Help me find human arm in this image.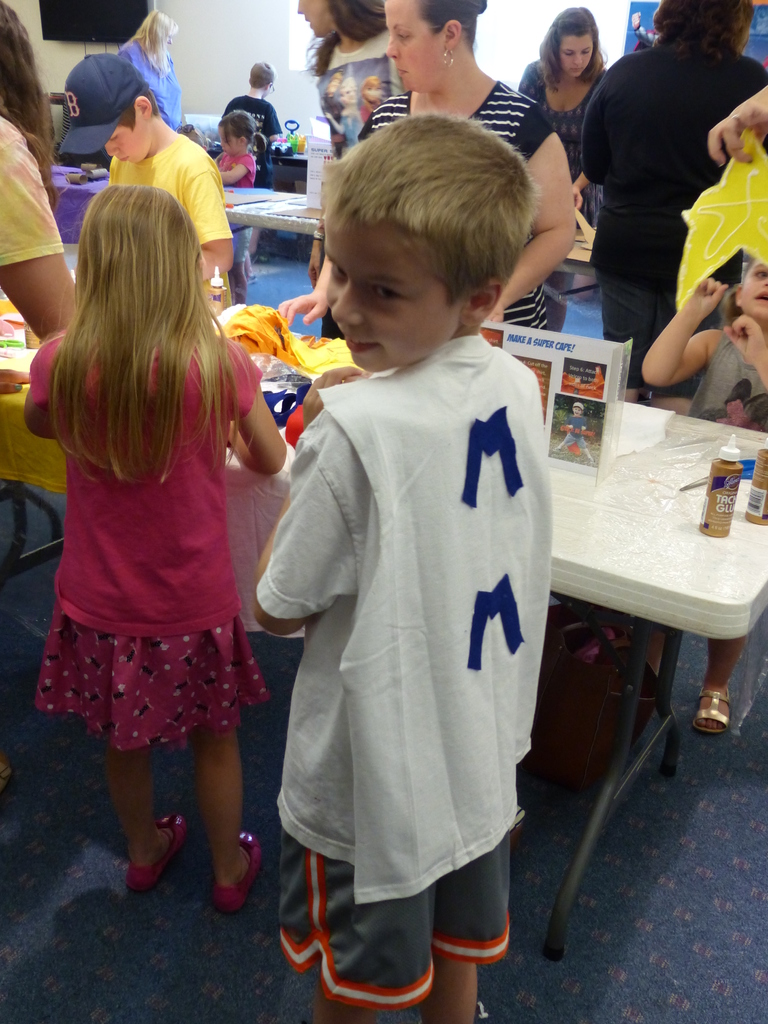
Found it: crop(473, 111, 596, 330).
